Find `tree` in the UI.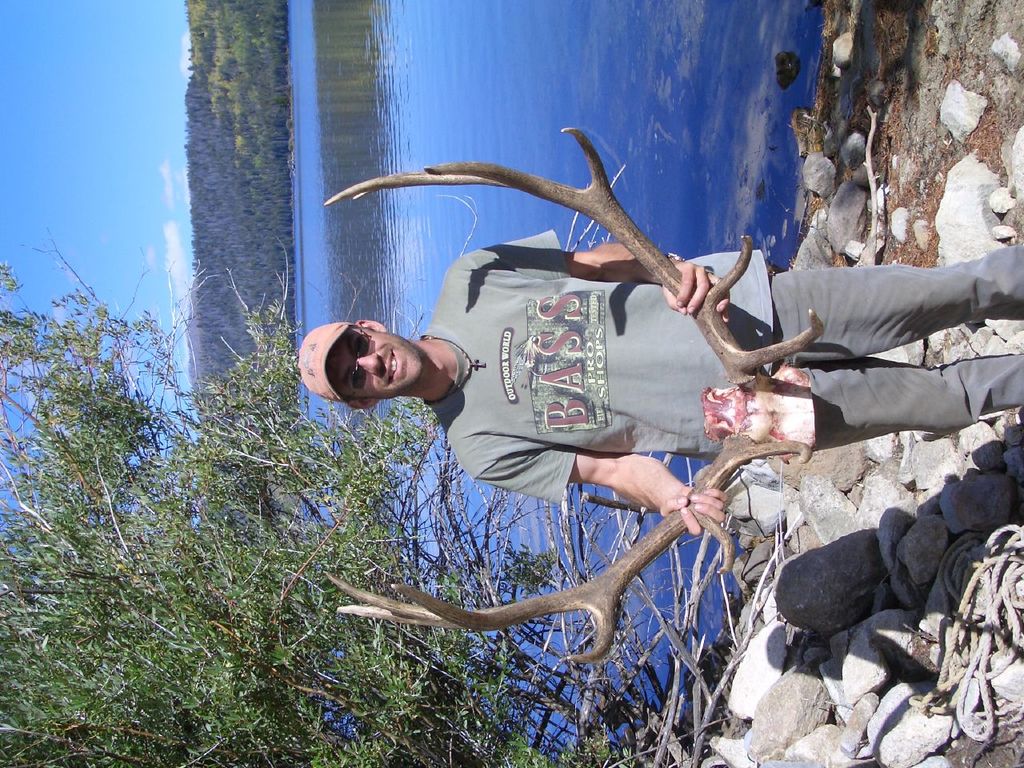
UI element at <region>0, 227, 810, 767</region>.
